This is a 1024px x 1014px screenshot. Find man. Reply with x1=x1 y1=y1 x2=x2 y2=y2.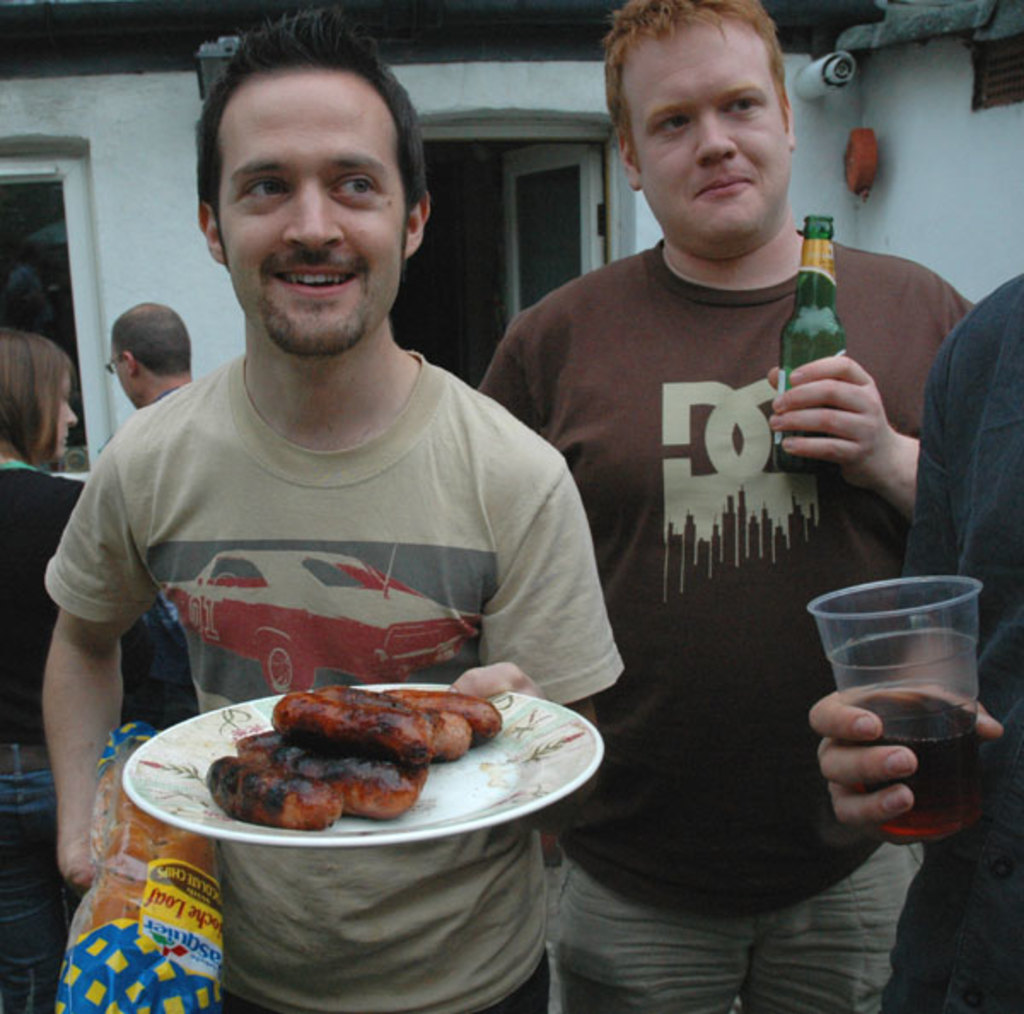
x1=39 y1=5 x2=628 y2=1012.
